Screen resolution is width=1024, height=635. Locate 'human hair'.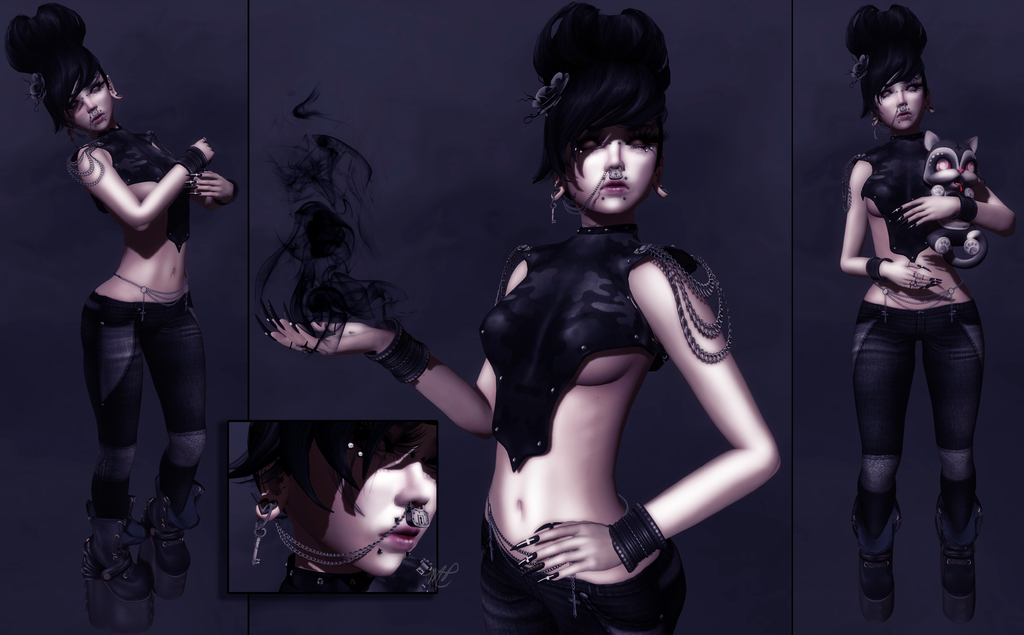
Rect(844, 0, 929, 125).
